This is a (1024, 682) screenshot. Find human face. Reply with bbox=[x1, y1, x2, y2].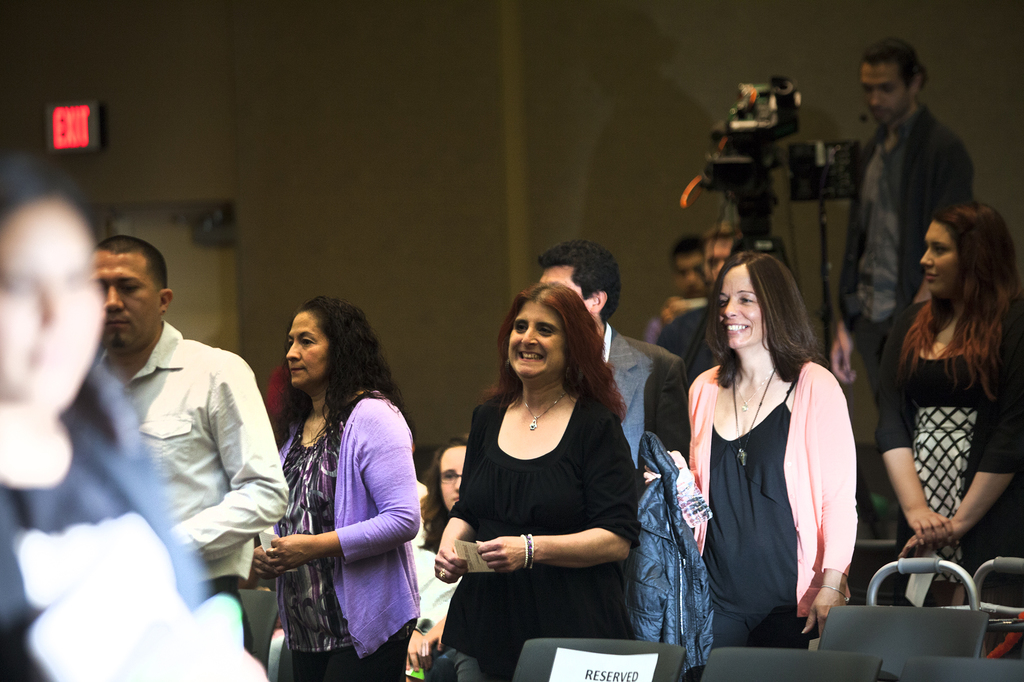
bbox=[0, 196, 104, 409].
